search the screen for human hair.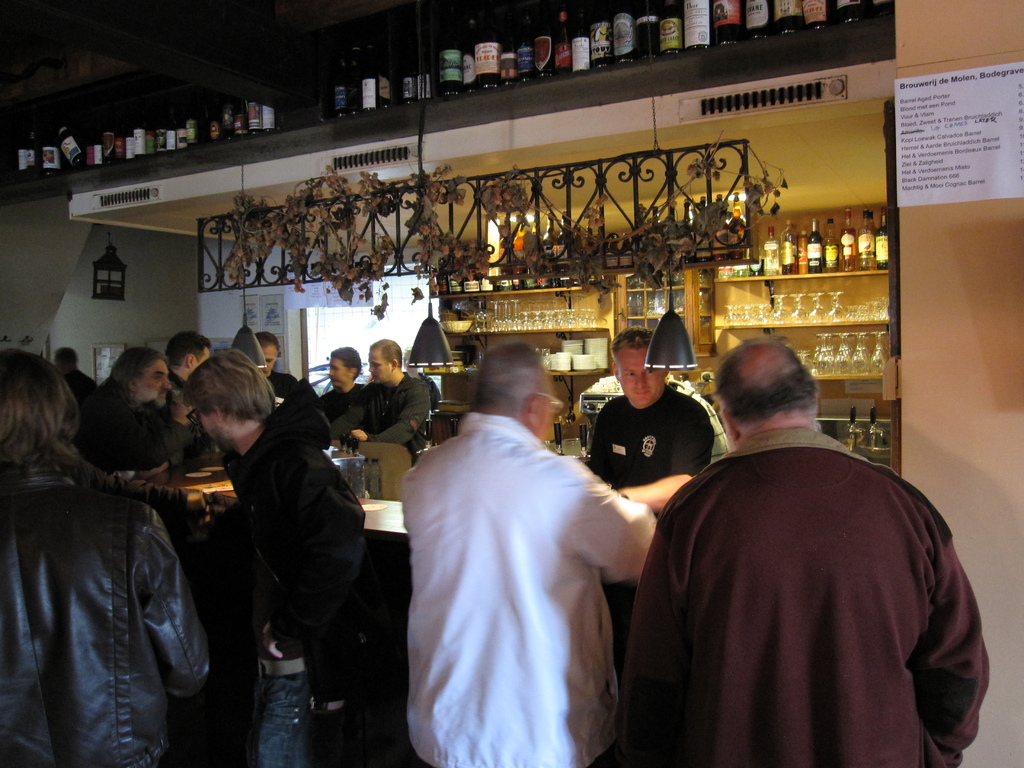
Found at bbox=[333, 348, 365, 378].
